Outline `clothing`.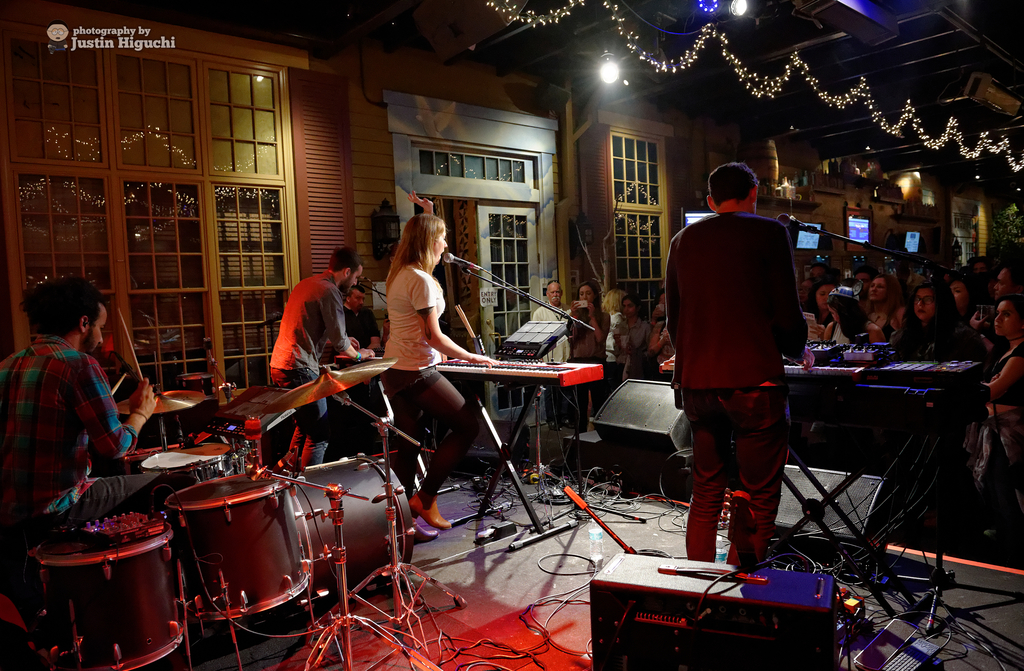
Outline: (left=669, top=187, right=810, bottom=549).
